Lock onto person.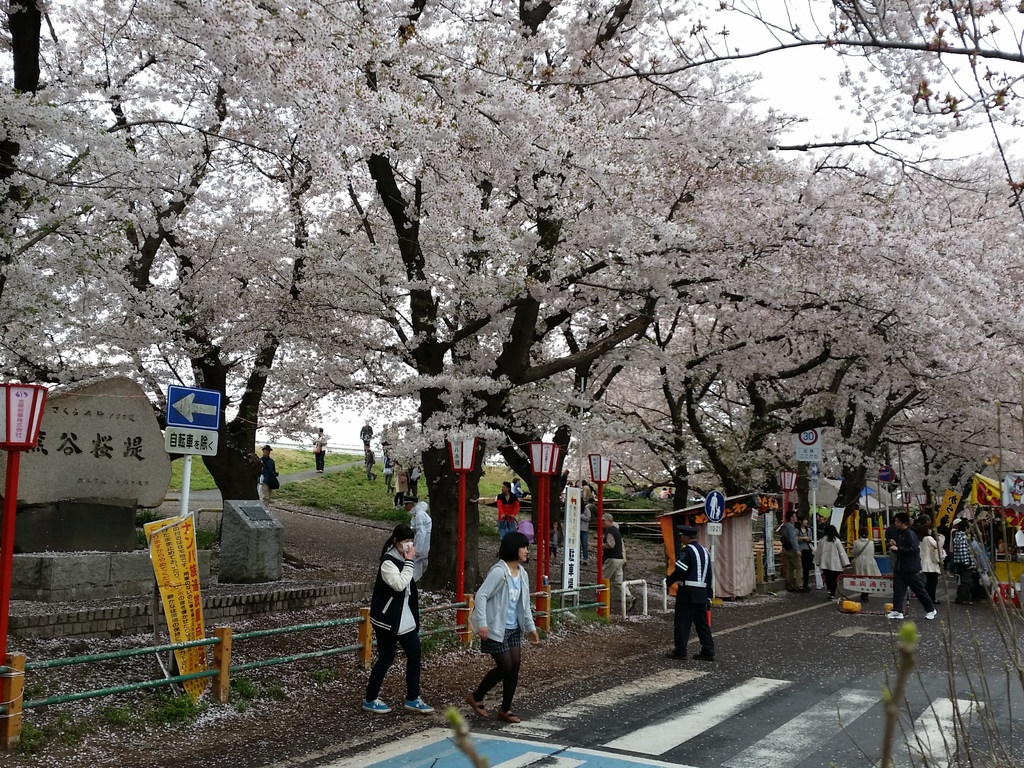
Locked: select_region(950, 524, 980, 600).
